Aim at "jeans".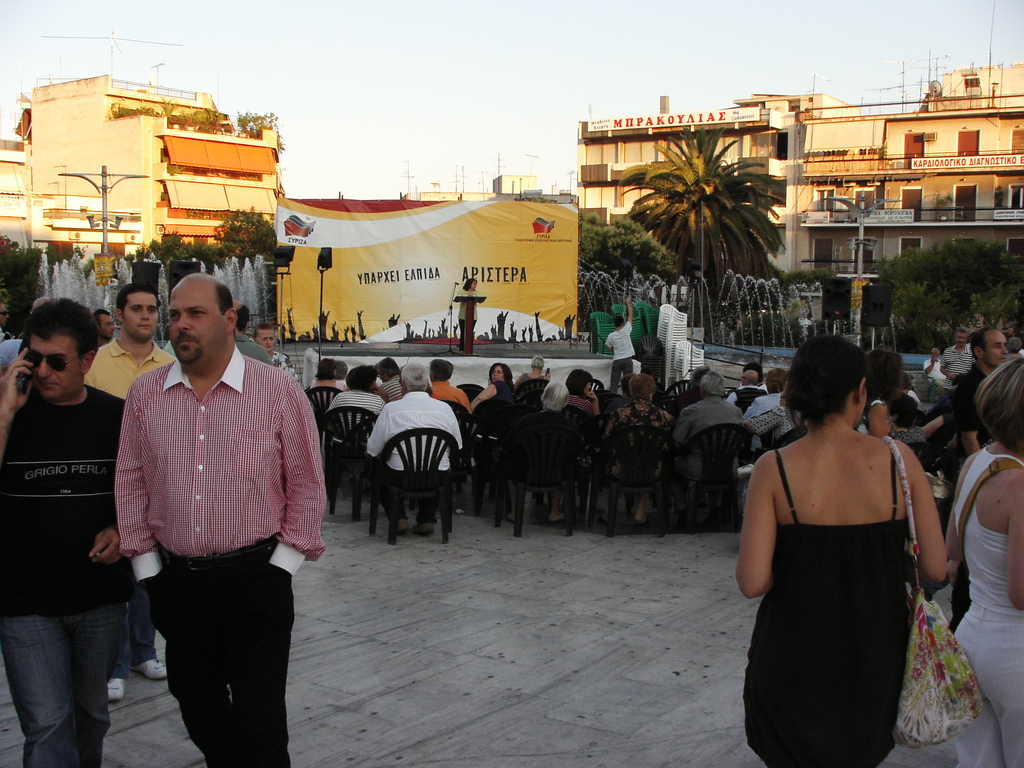
Aimed at bbox=[381, 492, 440, 523].
